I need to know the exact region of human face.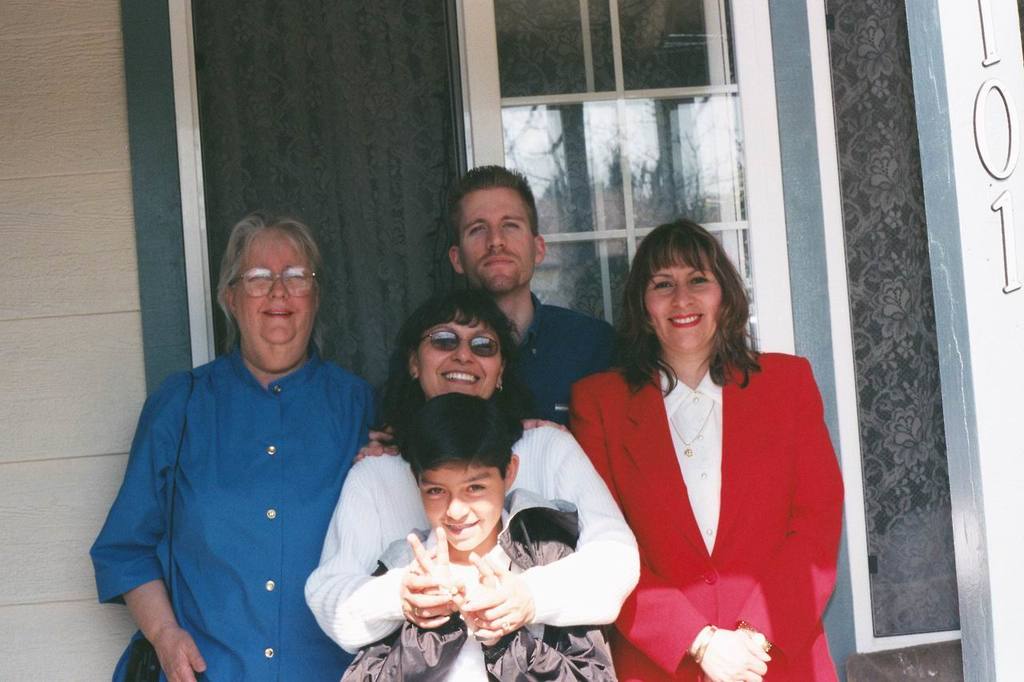
Region: x1=415 y1=466 x2=506 y2=556.
